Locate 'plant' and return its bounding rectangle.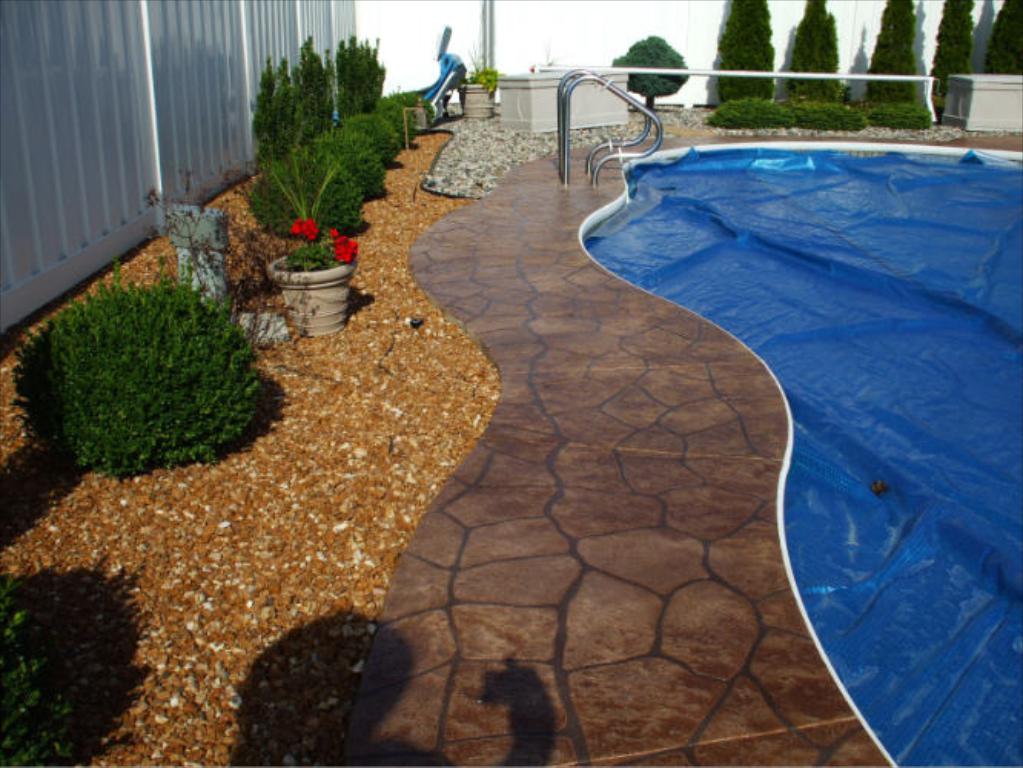
left=0, top=576, right=84, bottom=766.
